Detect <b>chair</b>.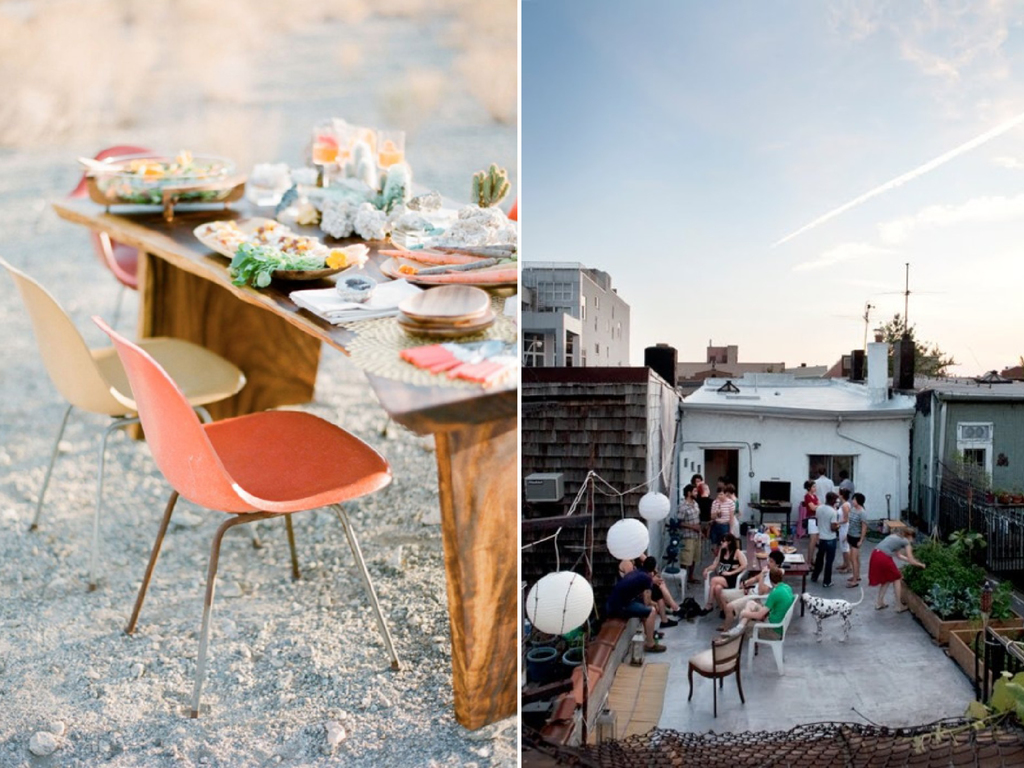
Detected at locate(688, 621, 755, 723).
